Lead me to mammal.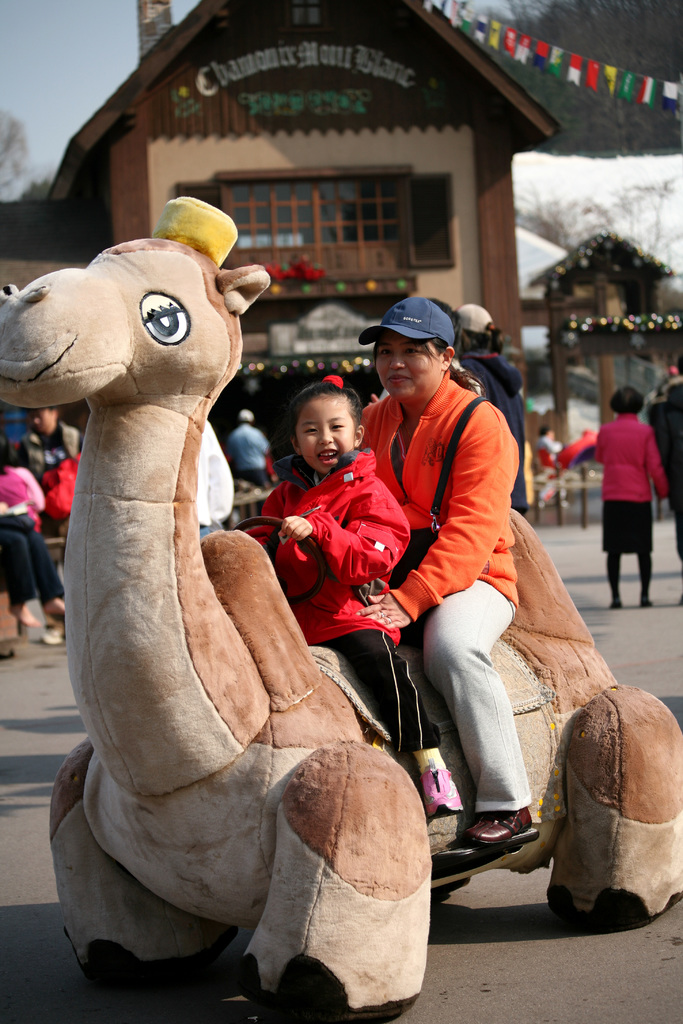
Lead to box(0, 399, 84, 591).
